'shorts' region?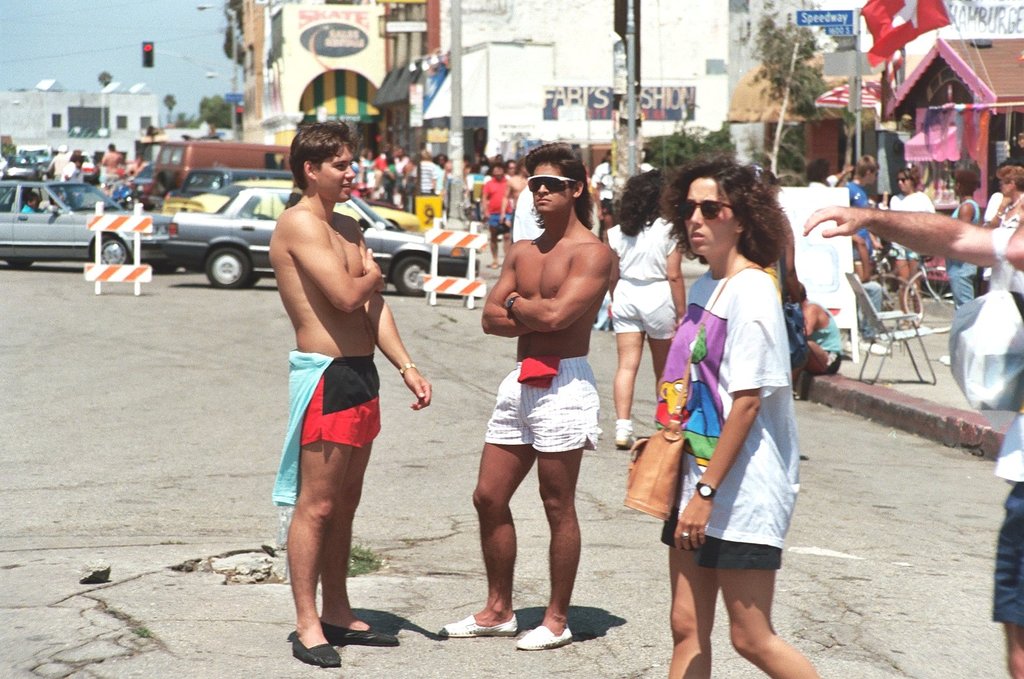
[x1=661, y1=513, x2=785, y2=570]
